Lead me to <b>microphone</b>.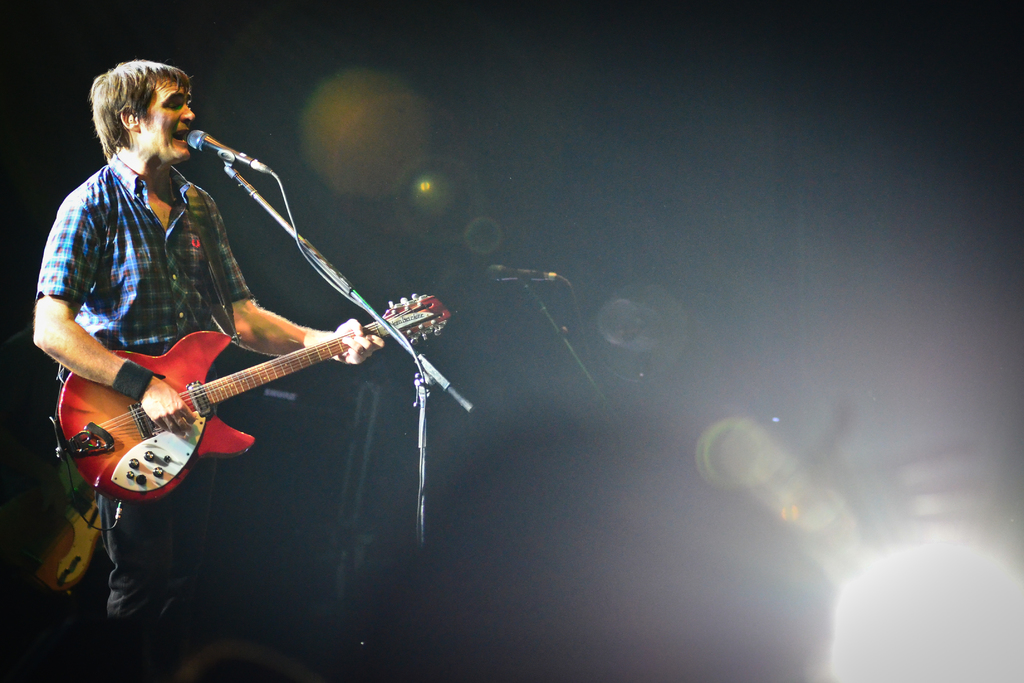
Lead to bbox=(181, 128, 276, 174).
